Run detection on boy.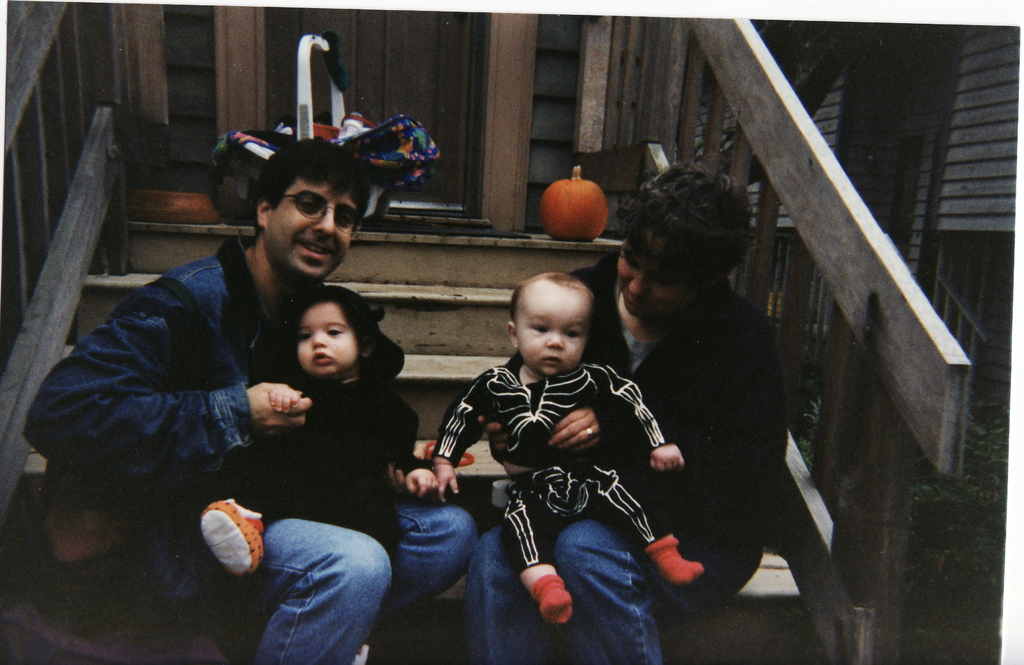
Result: [left=436, top=268, right=712, bottom=625].
